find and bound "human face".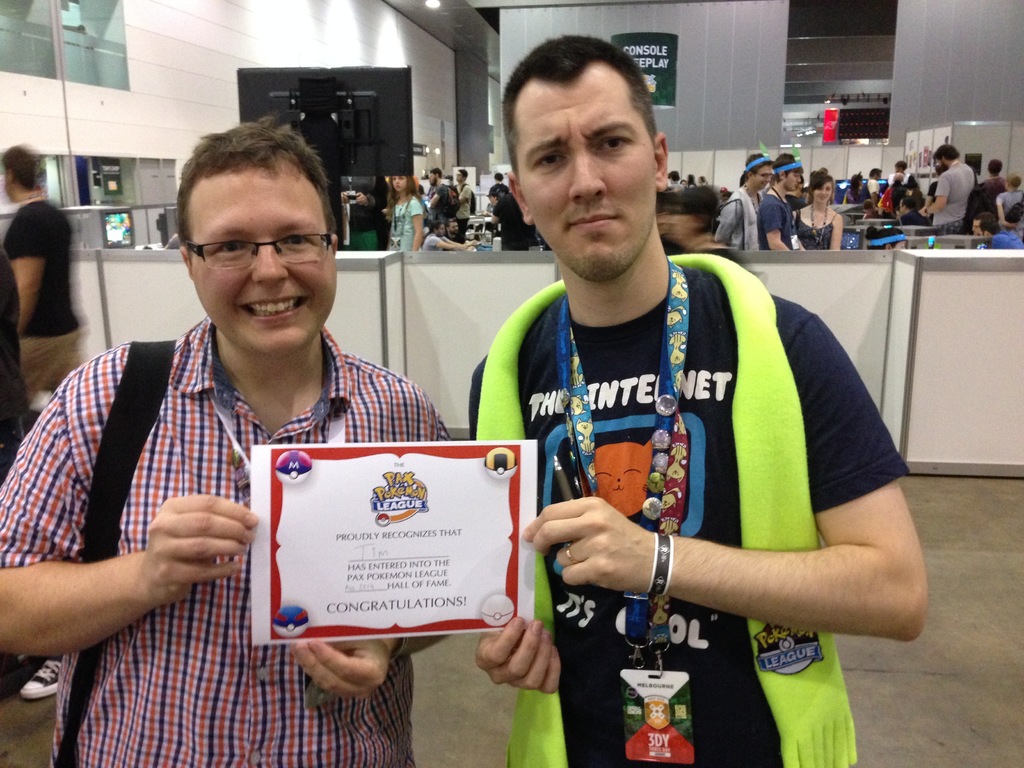
Bound: 454/172/464/184.
